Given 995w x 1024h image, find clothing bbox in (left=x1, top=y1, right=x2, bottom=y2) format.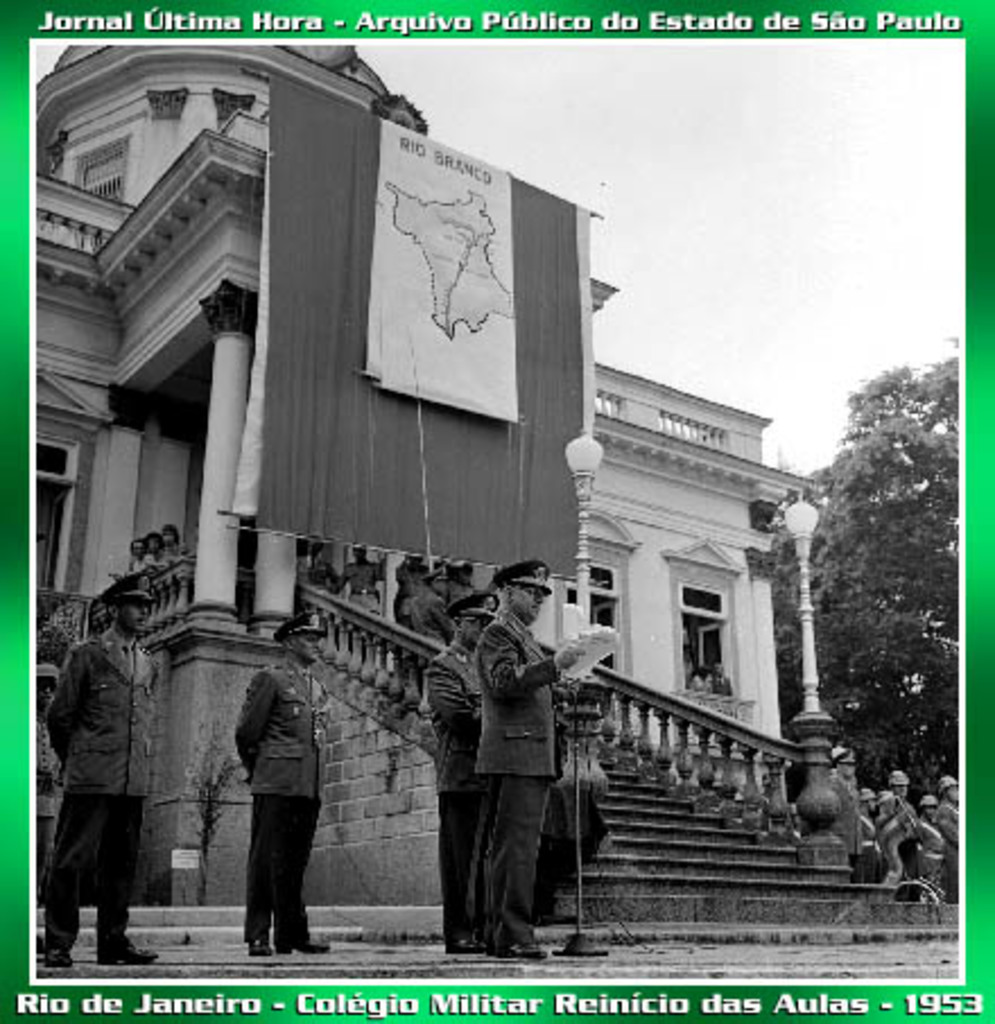
(left=425, top=640, right=482, bottom=938).
